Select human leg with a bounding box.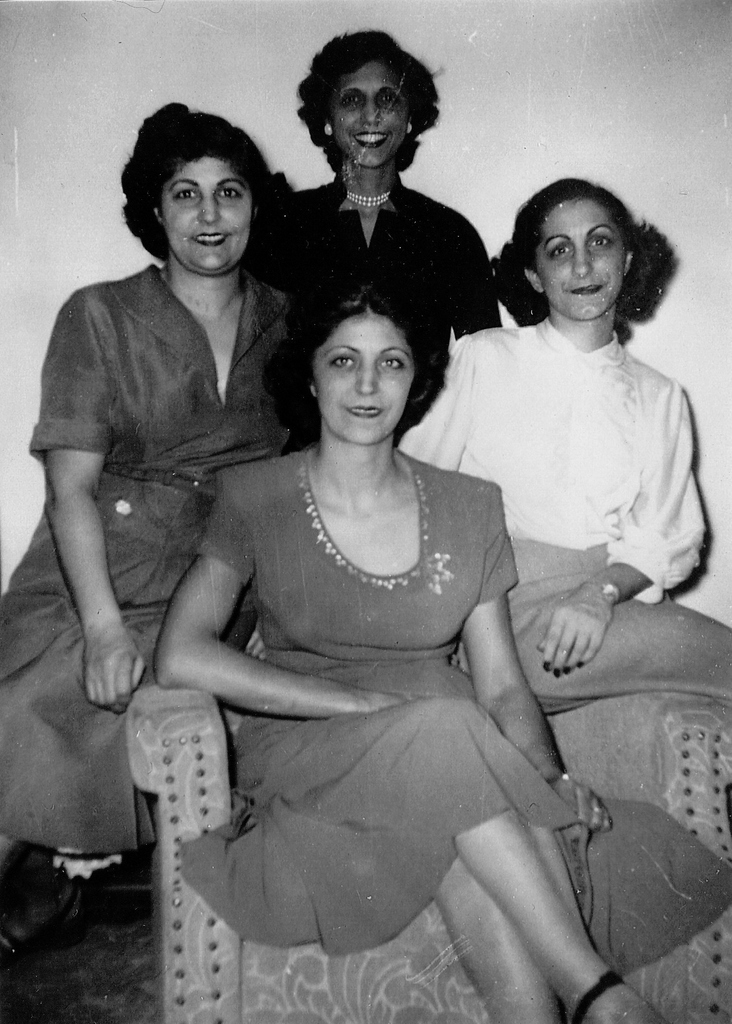
[271, 689, 667, 1012].
